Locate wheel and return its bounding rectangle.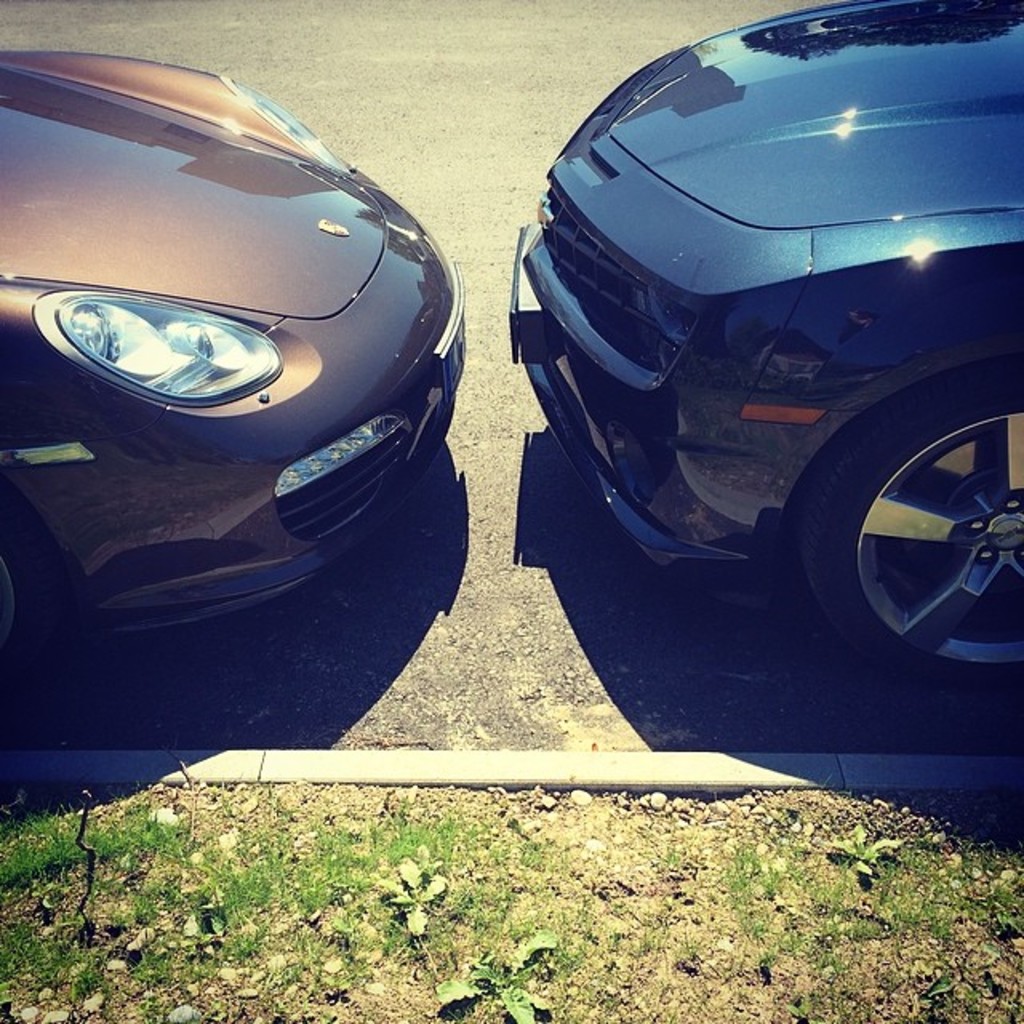
(0, 509, 66, 696).
